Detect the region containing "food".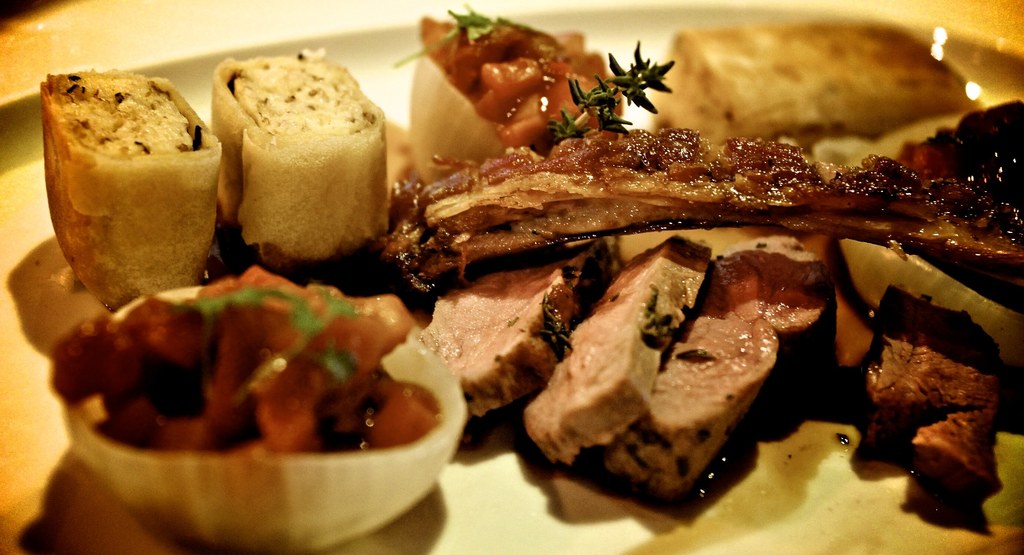
653, 18, 979, 145.
